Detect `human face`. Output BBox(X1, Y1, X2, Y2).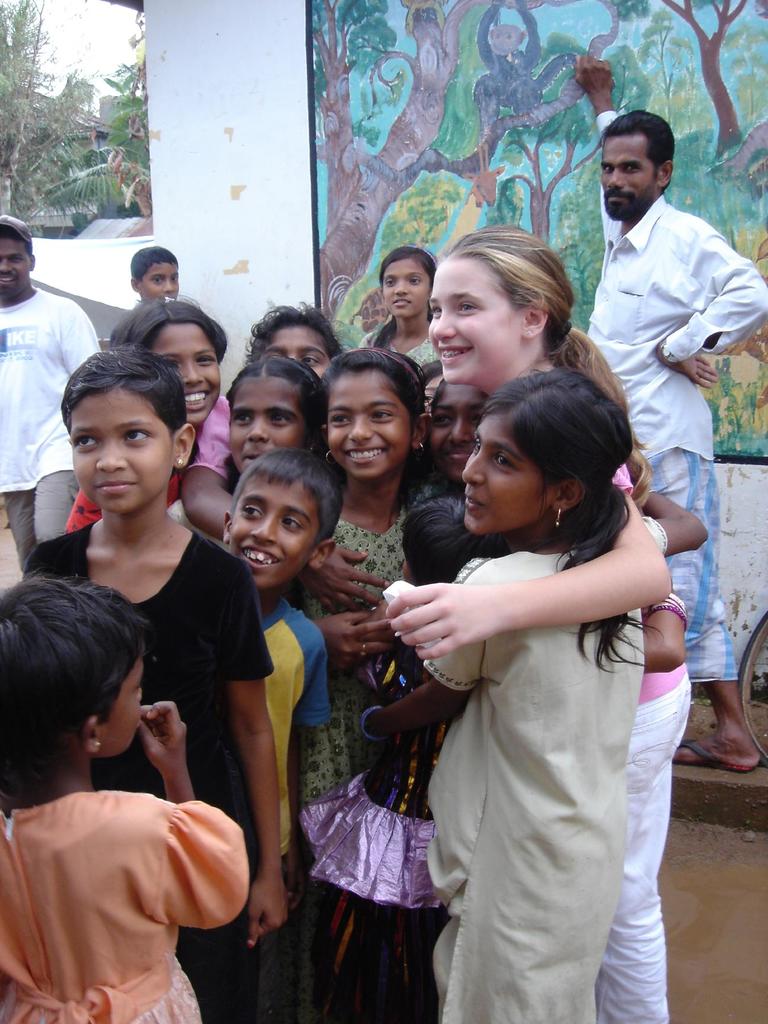
BBox(96, 652, 147, 755).
